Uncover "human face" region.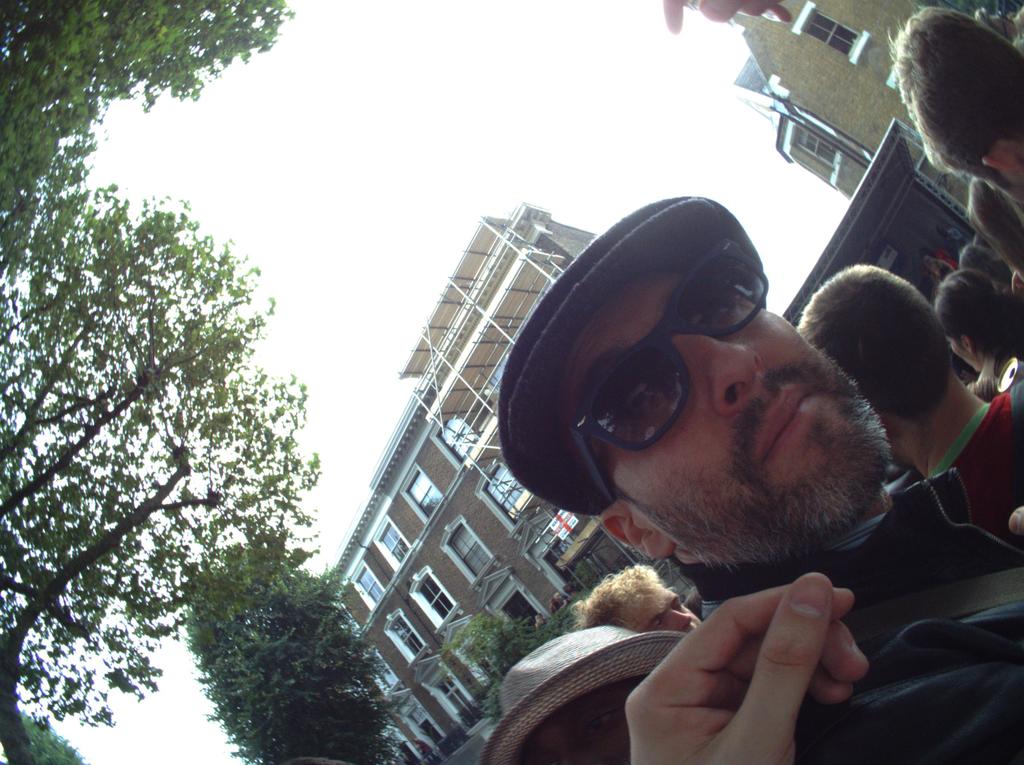
Uncovered: box(630, 592, 707, 635).
